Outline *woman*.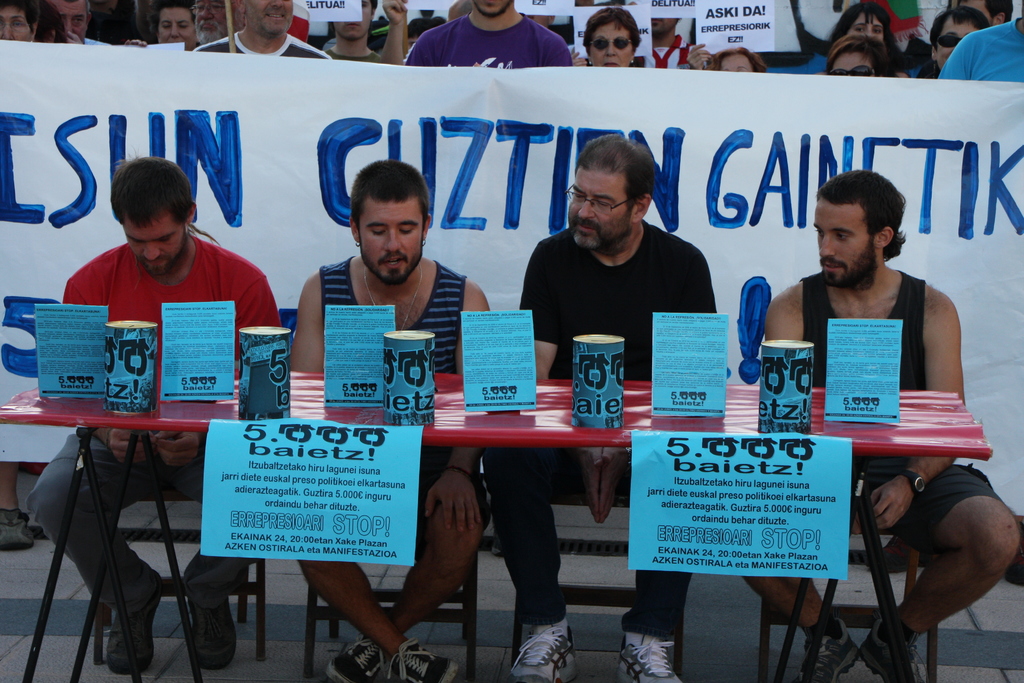
Outline: BBox(824, 26, 890, 78).
